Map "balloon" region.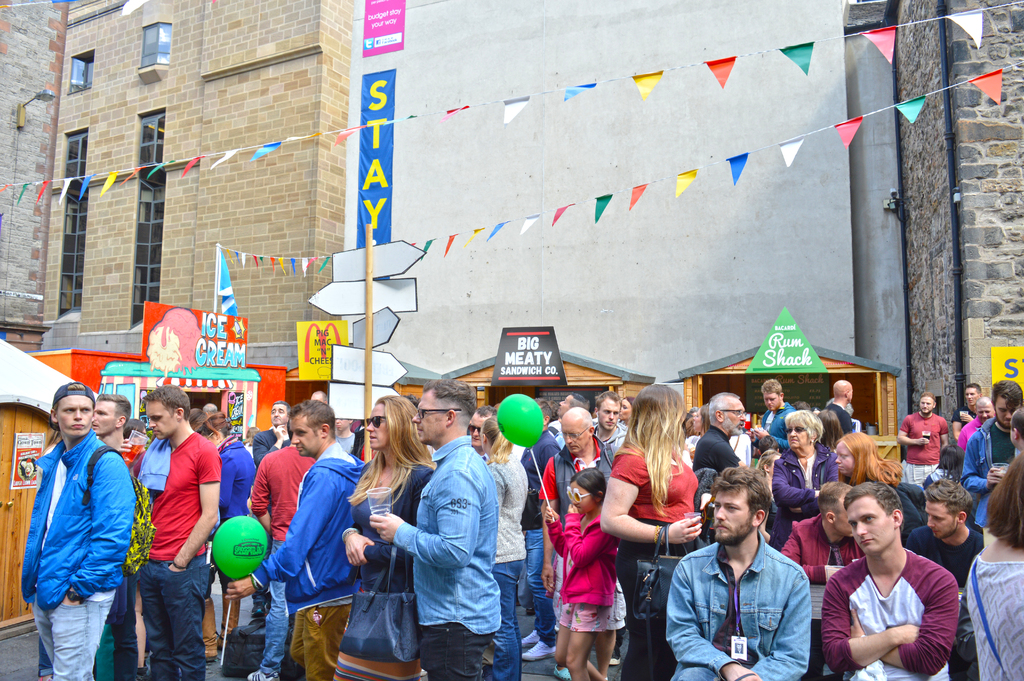
Mapped to (499,390,544,452).
